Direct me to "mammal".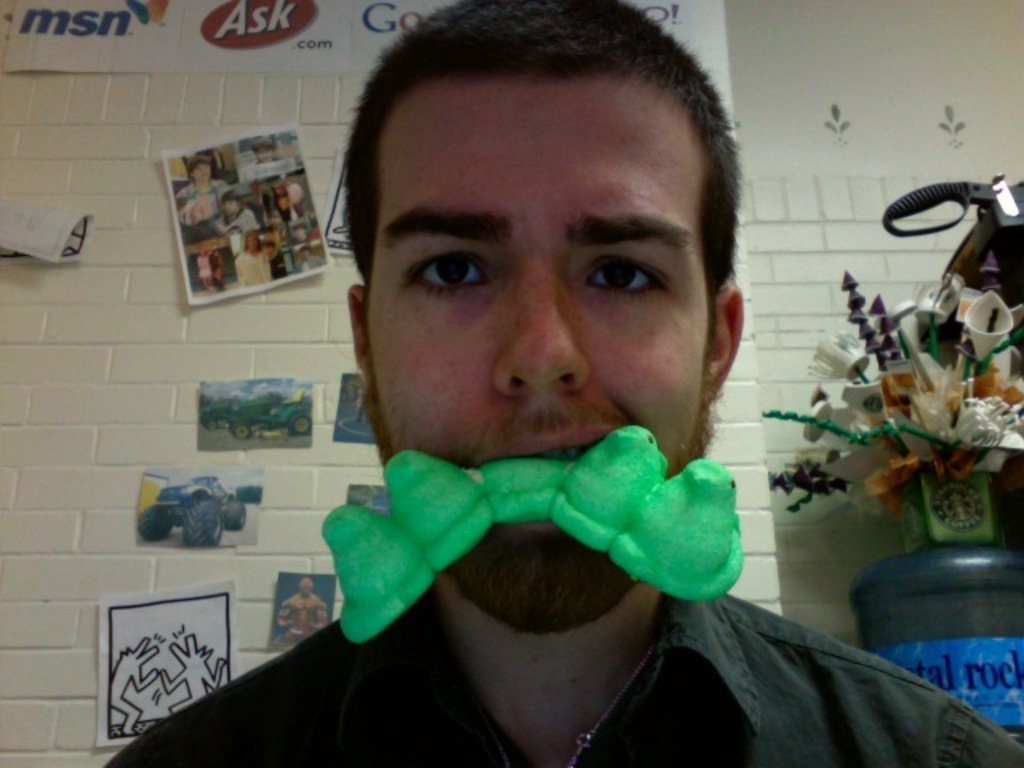
Direction: 174 157 230 227.
